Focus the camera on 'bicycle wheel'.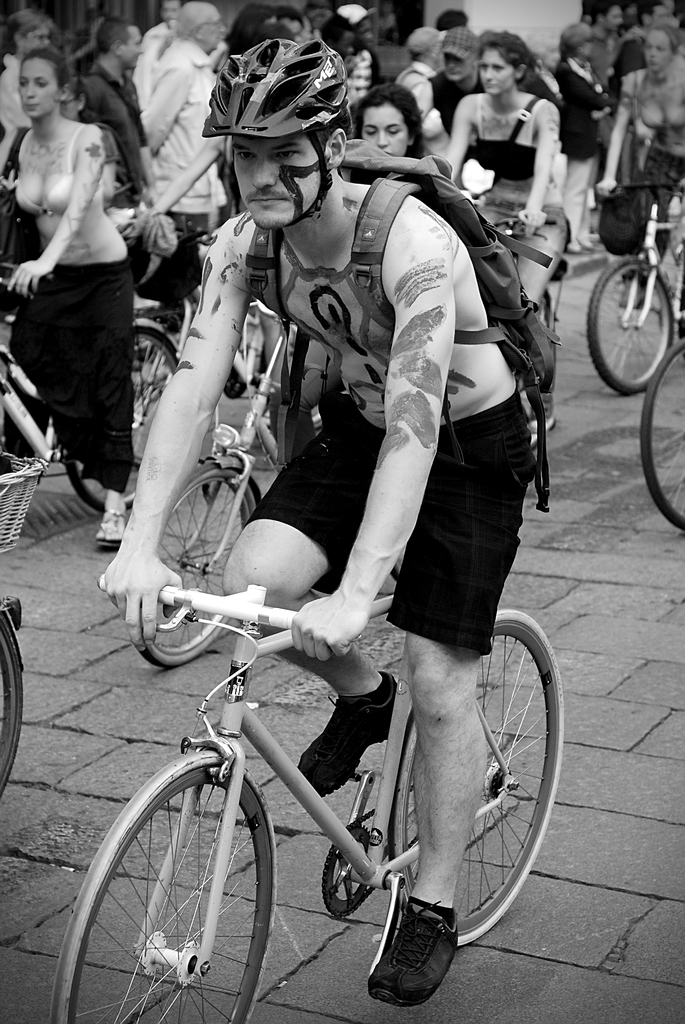
Focus region: 515, 291, 557, 420.
